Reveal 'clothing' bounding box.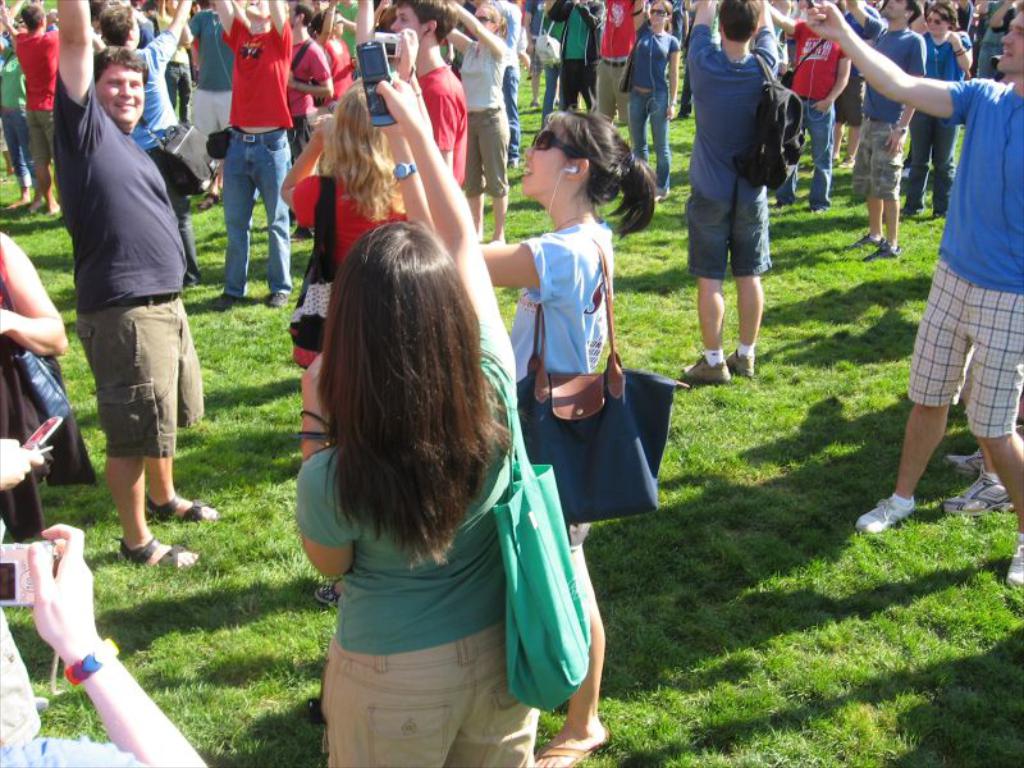
Revealed: l=452, t=29, r=513, b=205.
